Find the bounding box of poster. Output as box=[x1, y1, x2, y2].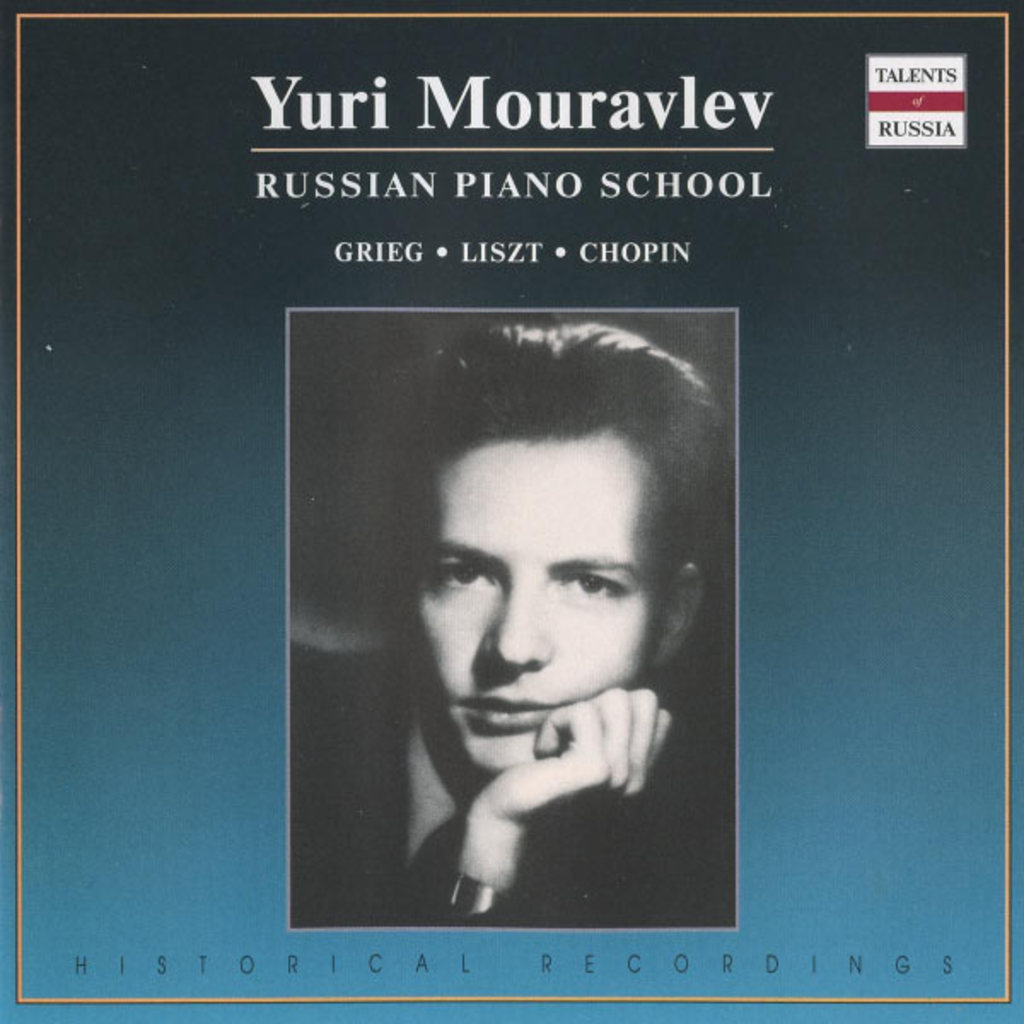
box=[0, 0, 1022, 1021].
